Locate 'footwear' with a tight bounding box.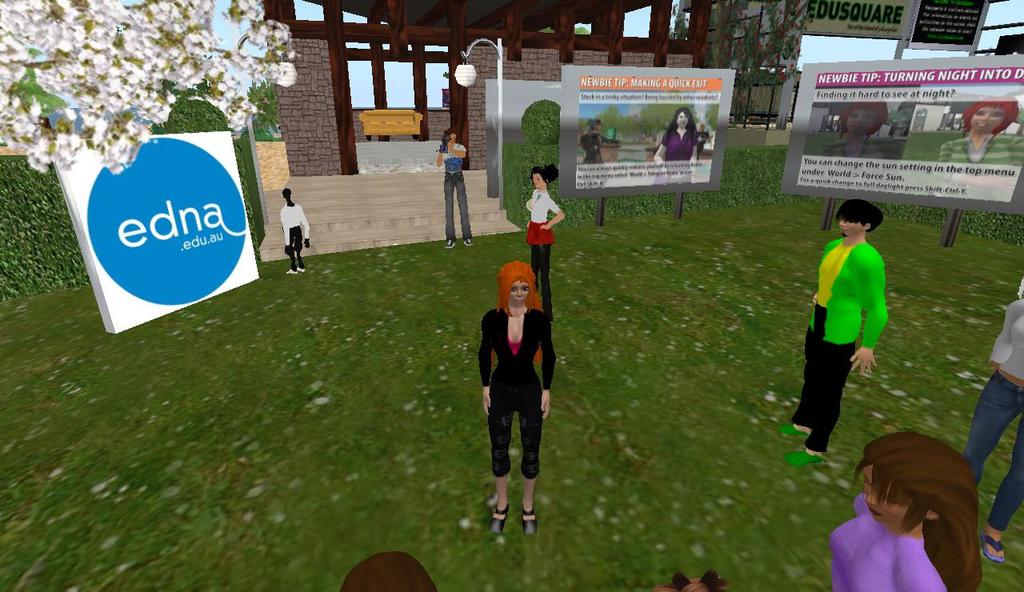
(442,238,456,248).
